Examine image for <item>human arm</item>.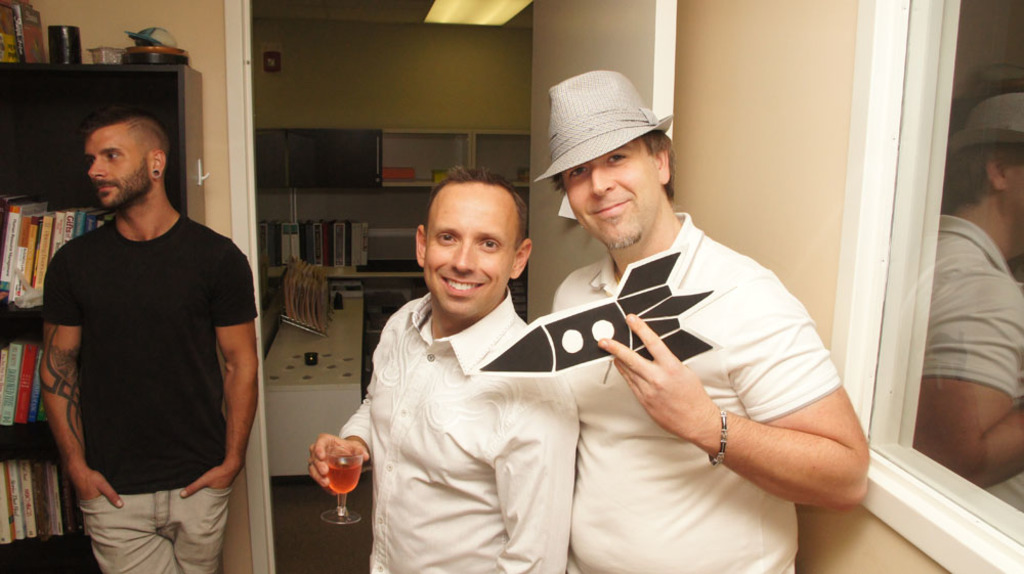
Examination result: crop(165, 227, 263, 503).
